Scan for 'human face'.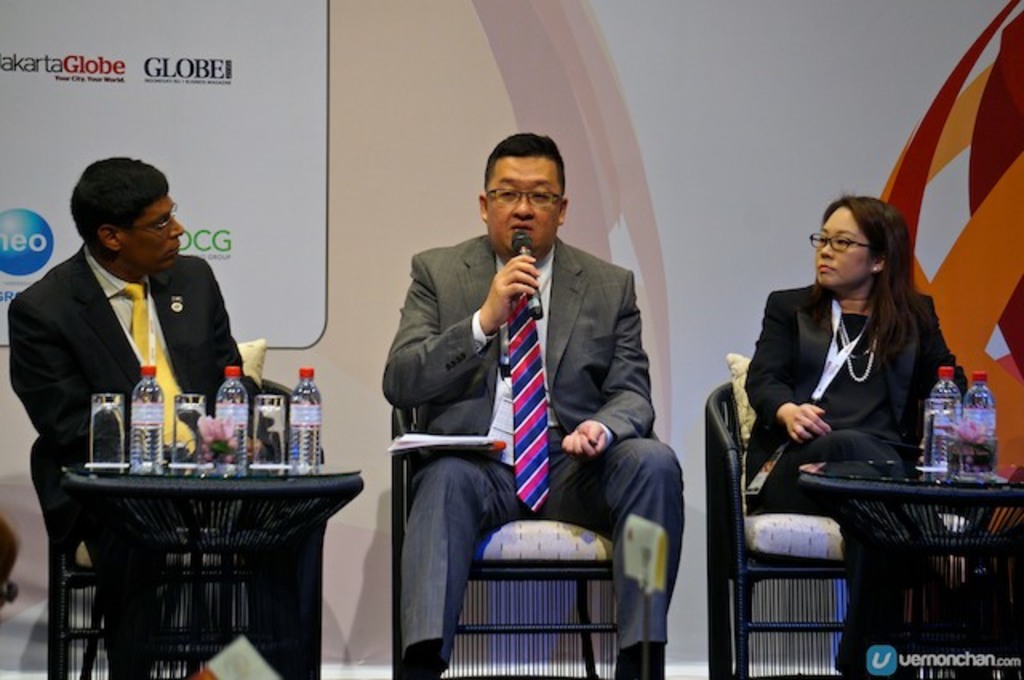
Scan result: [x1=486, y1=157, x2=560, y2=254].
